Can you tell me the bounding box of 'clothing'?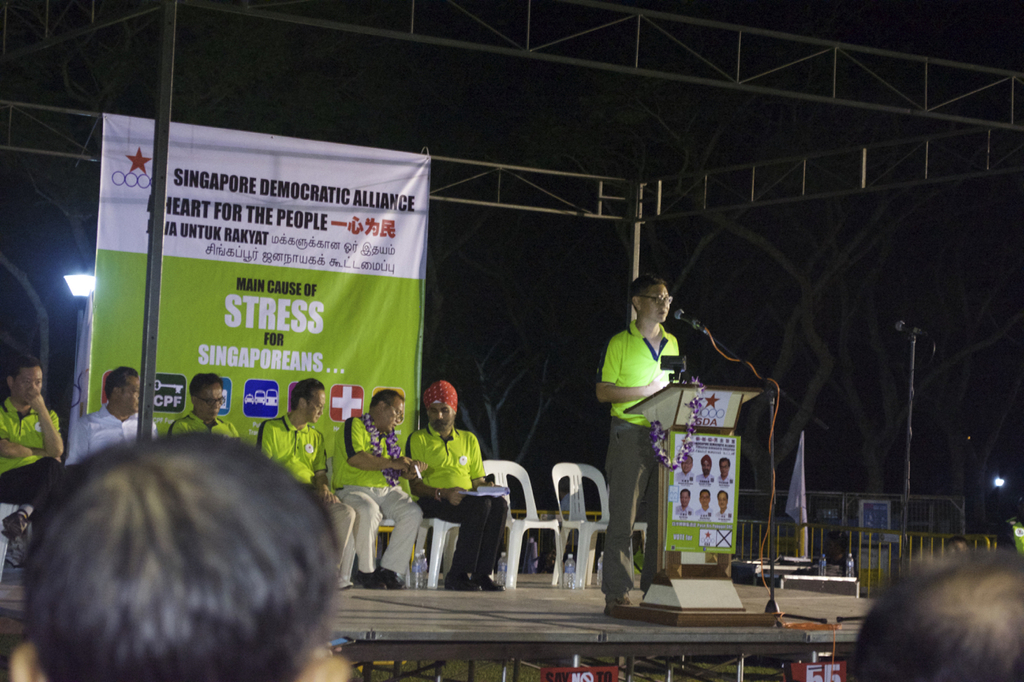
(334, 411, 421, 573).
